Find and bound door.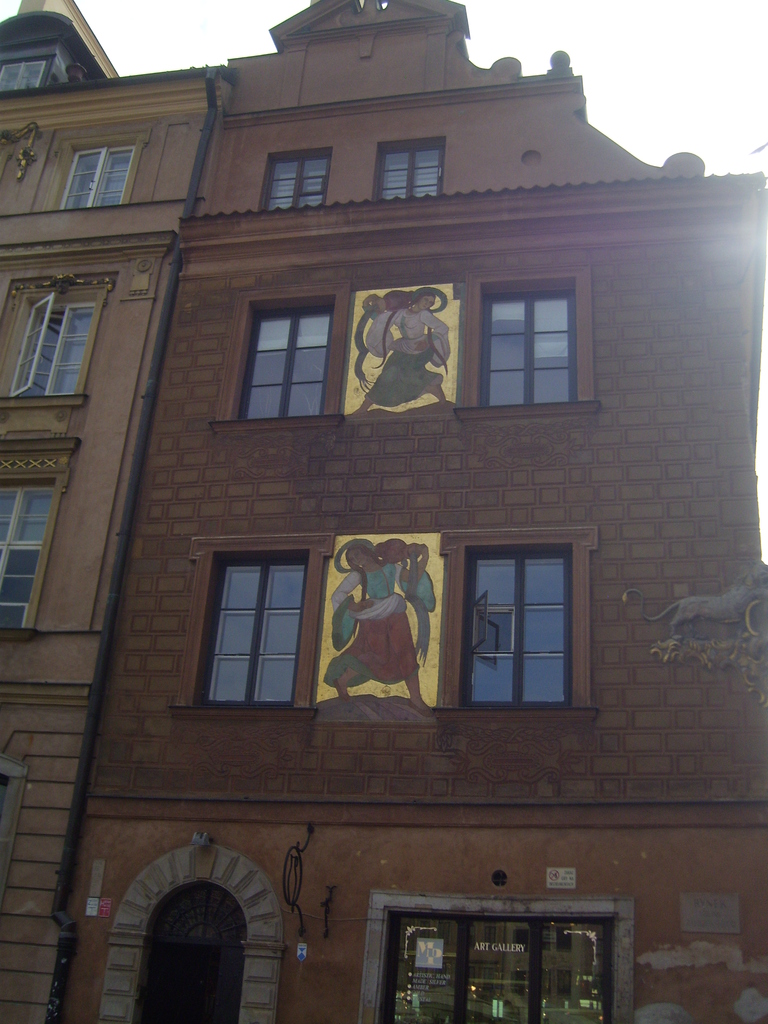
Bound: <box>124,839,276,1021</box>.
